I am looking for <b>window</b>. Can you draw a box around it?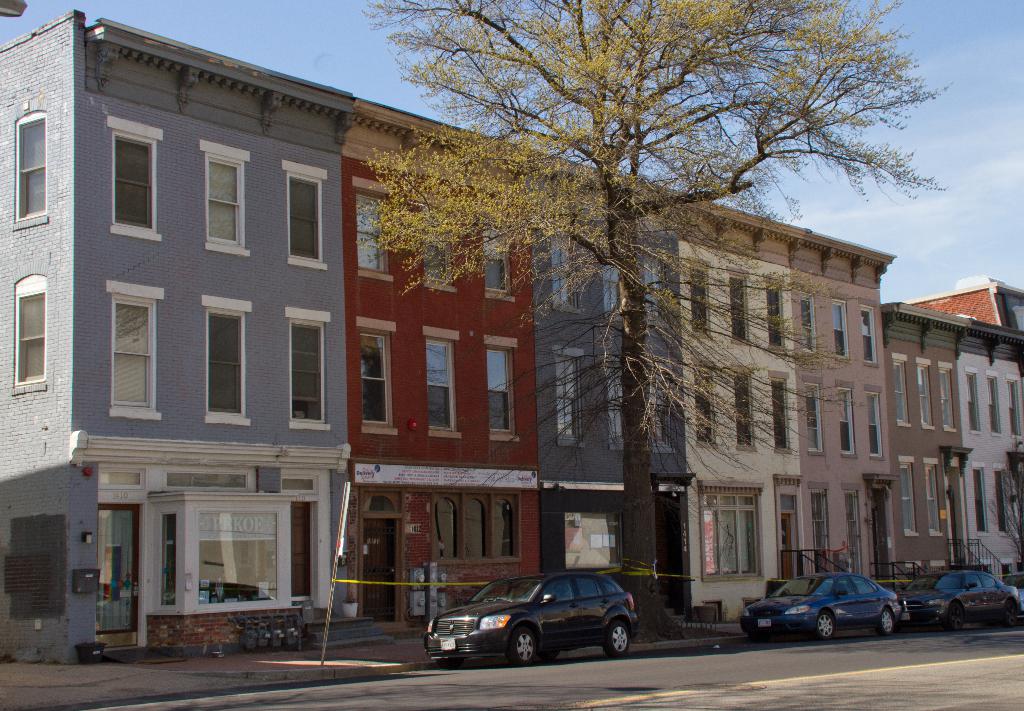
Sure, the bounding box is left=419, top=213, right=456, bottom=288.
